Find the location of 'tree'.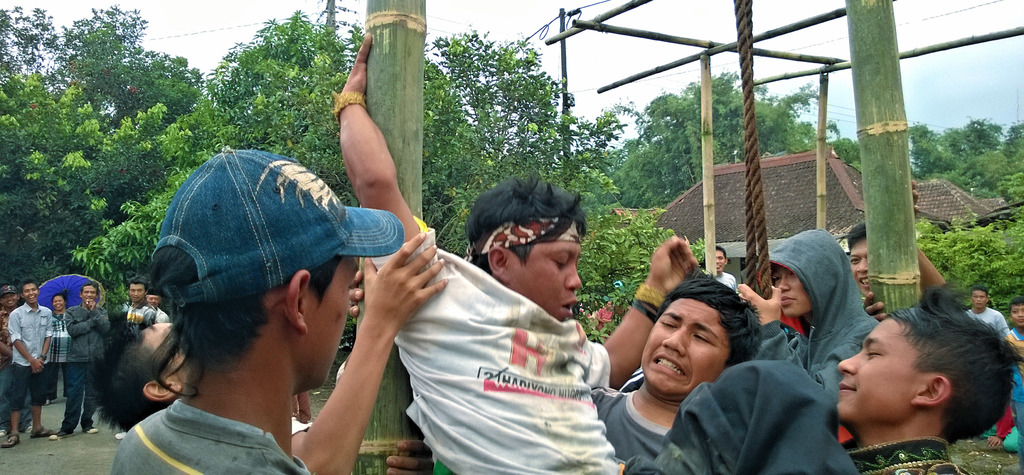
Location: bbox=(958, 139, 1023, 199).
